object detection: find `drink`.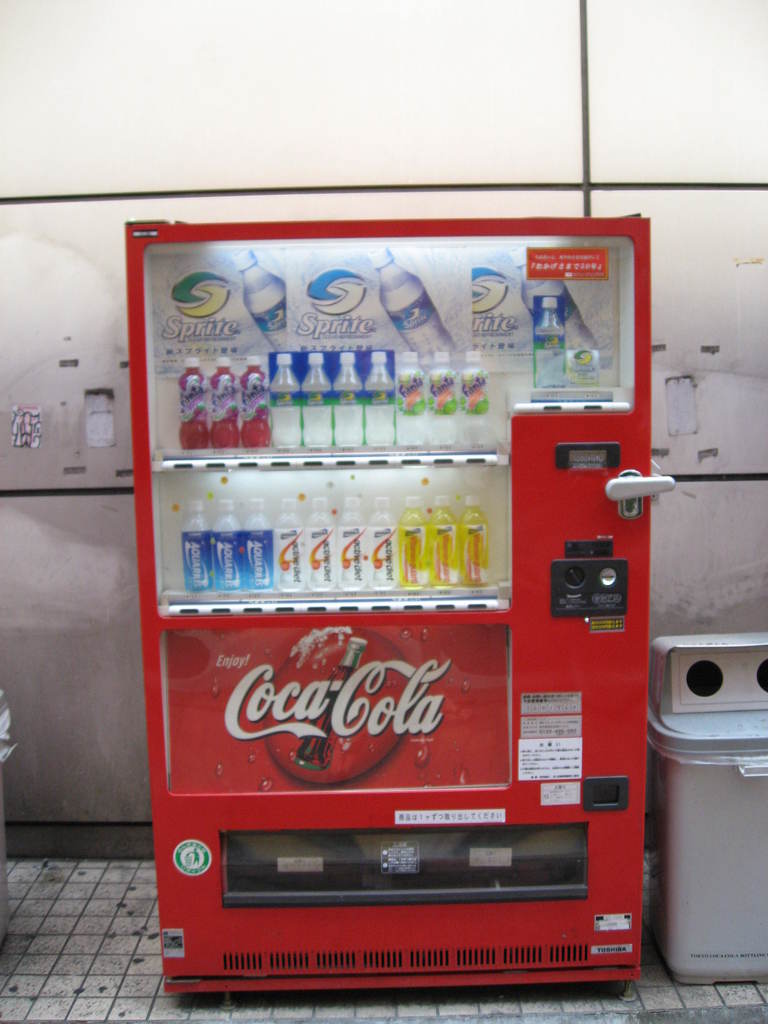
detection(375, 268, 456, 374).
